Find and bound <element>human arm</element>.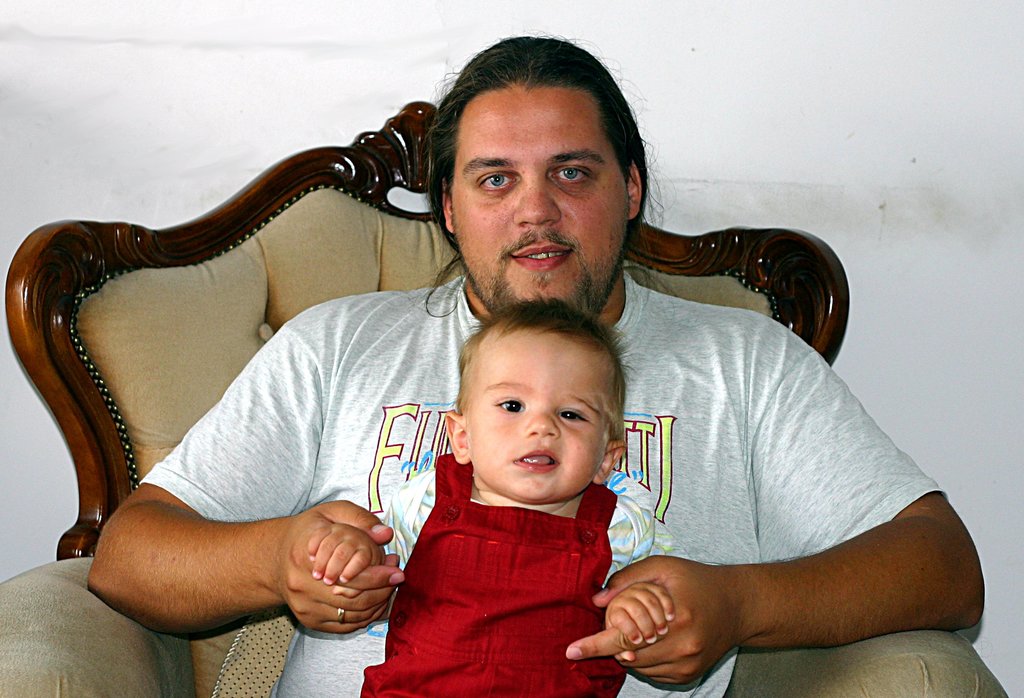
Bound: bbox(312, 487, 404, 612).
